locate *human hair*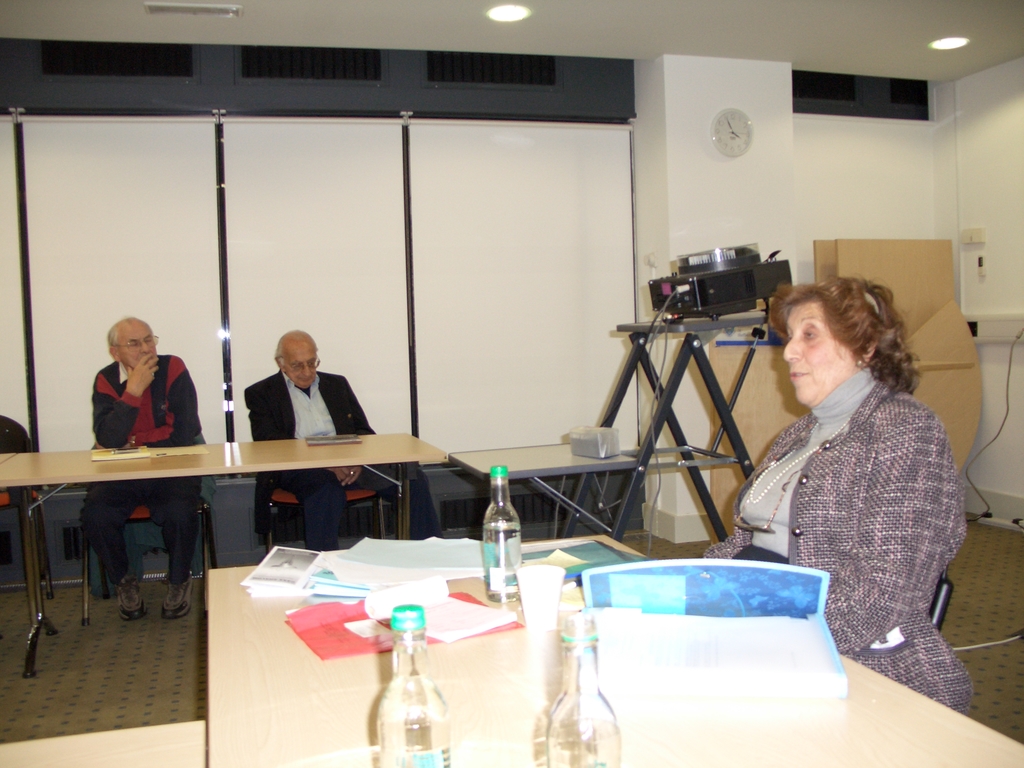
detection(105, 322, 122, 347)
